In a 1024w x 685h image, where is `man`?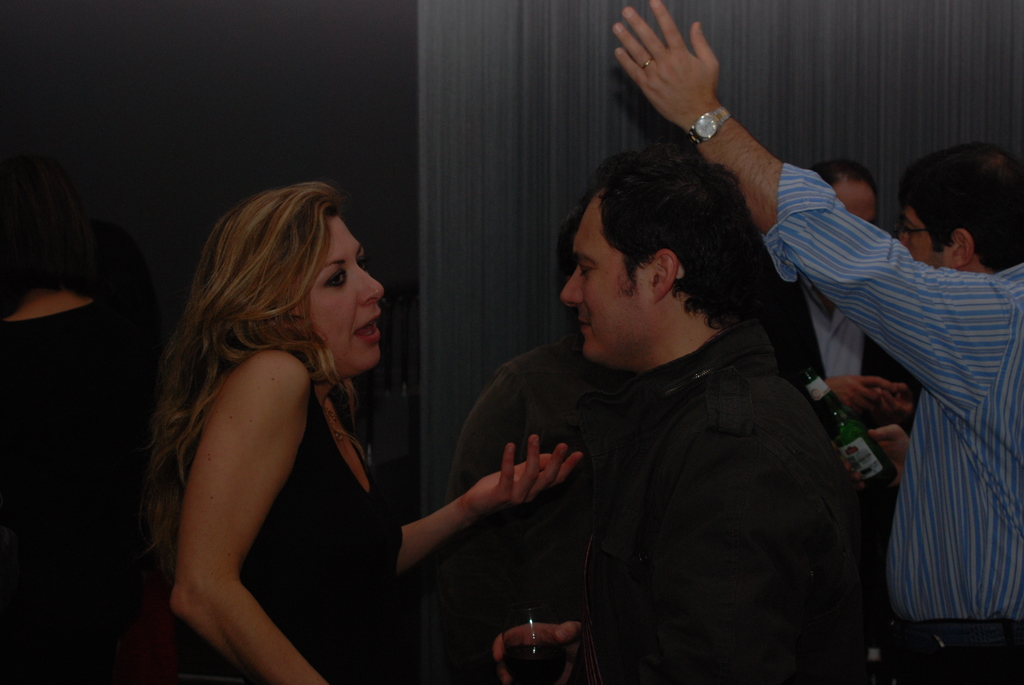
bbox=(774, 162, 922, 434).
